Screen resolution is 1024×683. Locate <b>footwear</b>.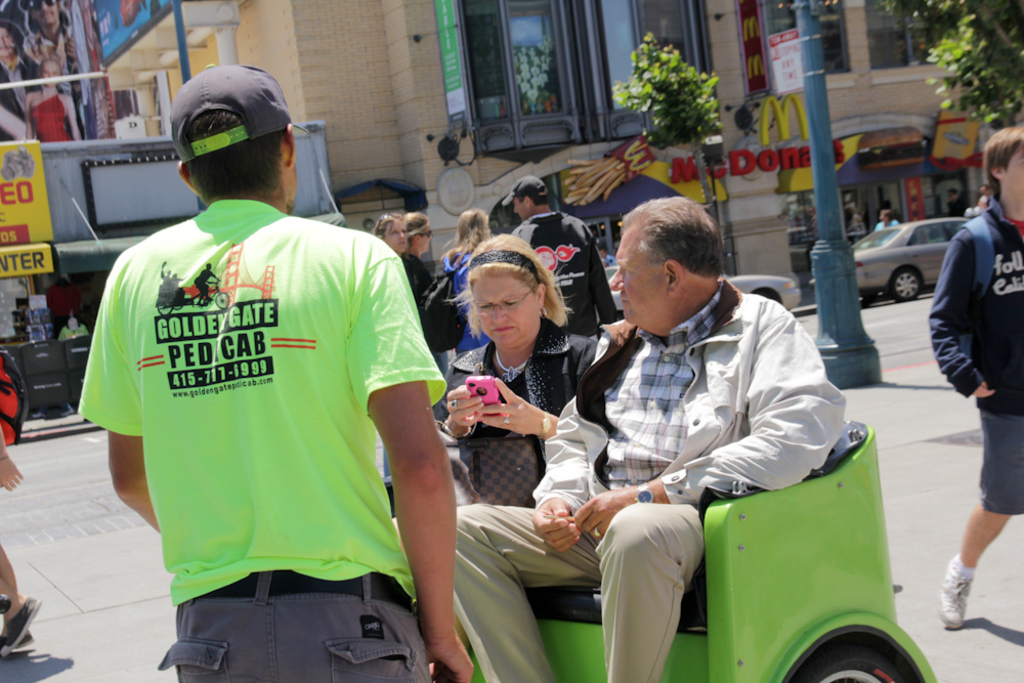
x1=941 y1=558 x2=969 y2=631.
